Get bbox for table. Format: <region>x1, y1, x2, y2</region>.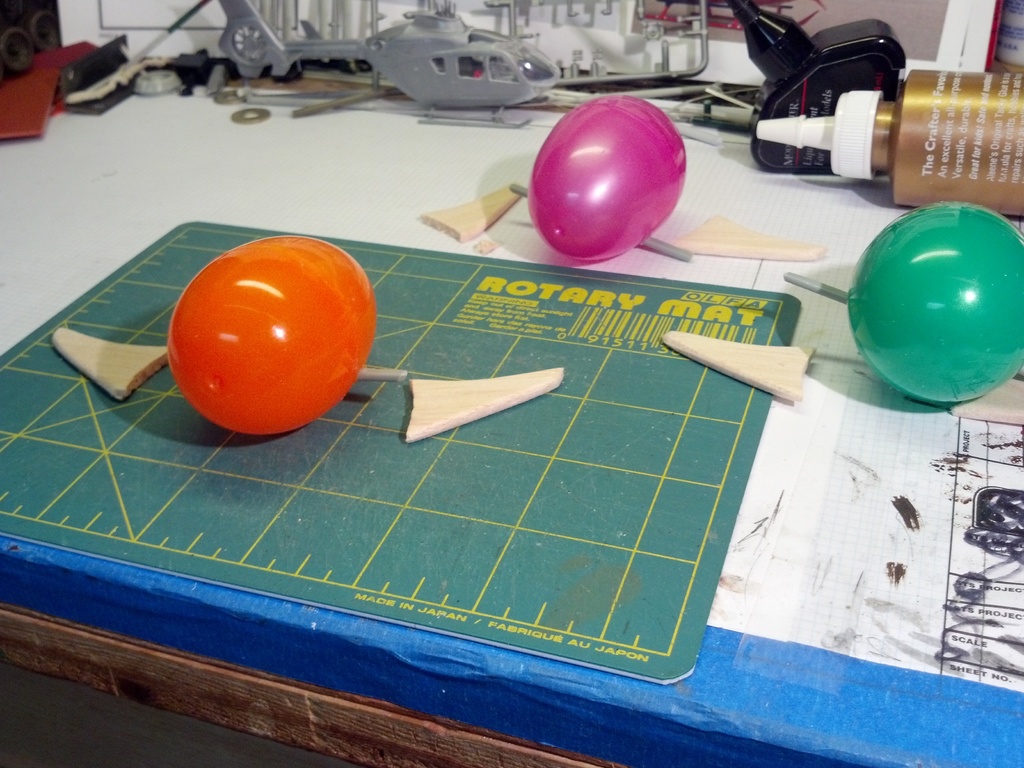
<region>25, 19, 1023, 767</region>.
